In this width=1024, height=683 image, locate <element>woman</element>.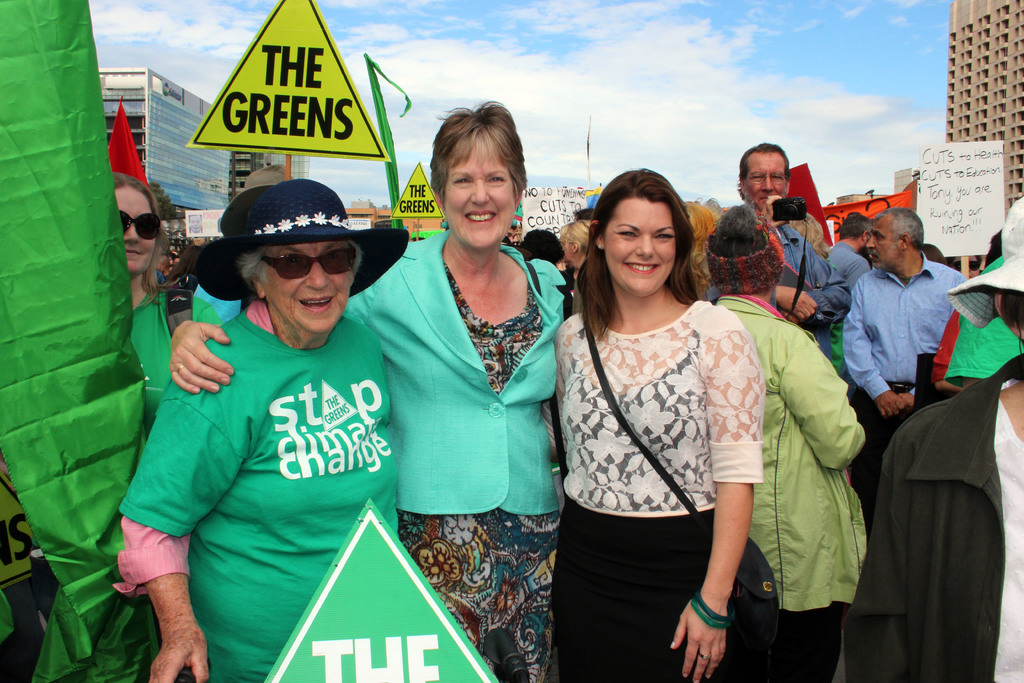
Bounding box: <bbox>115, 183, 404, 682</bbox>.
